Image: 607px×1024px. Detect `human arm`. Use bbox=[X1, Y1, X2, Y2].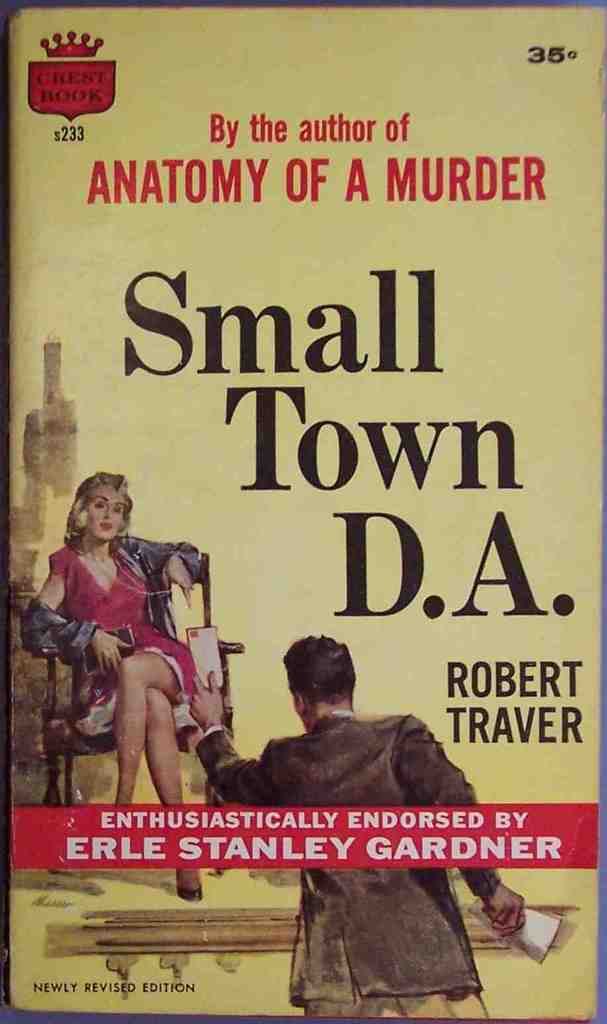
bbox=[22, 565, 130, 670].
